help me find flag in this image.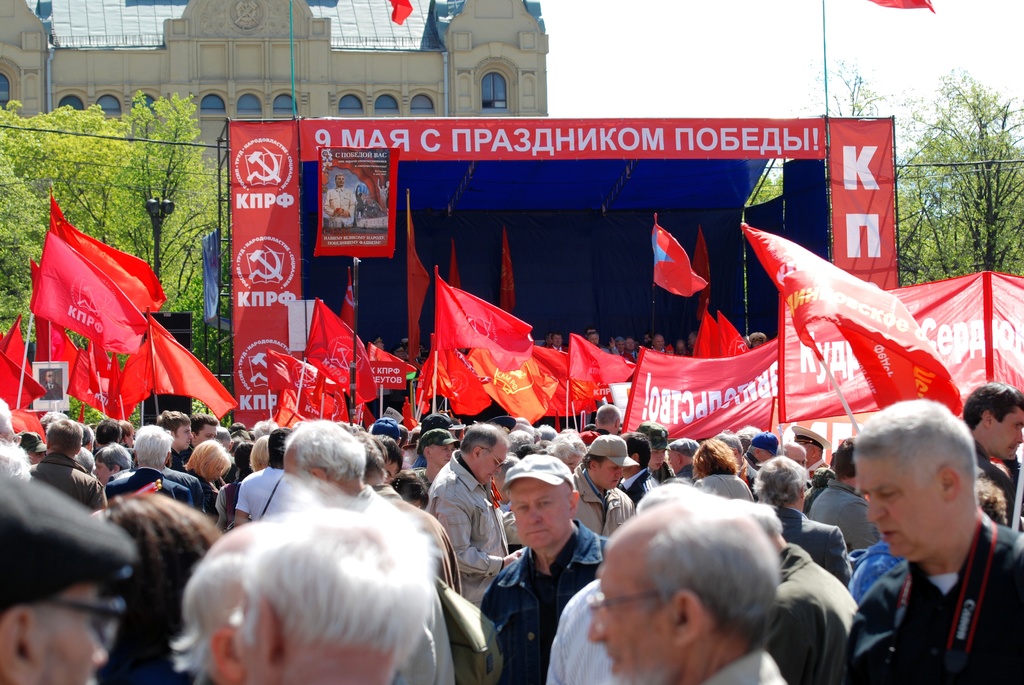
Found it: <bbox>744, 219, 968, 418</bbox>.
